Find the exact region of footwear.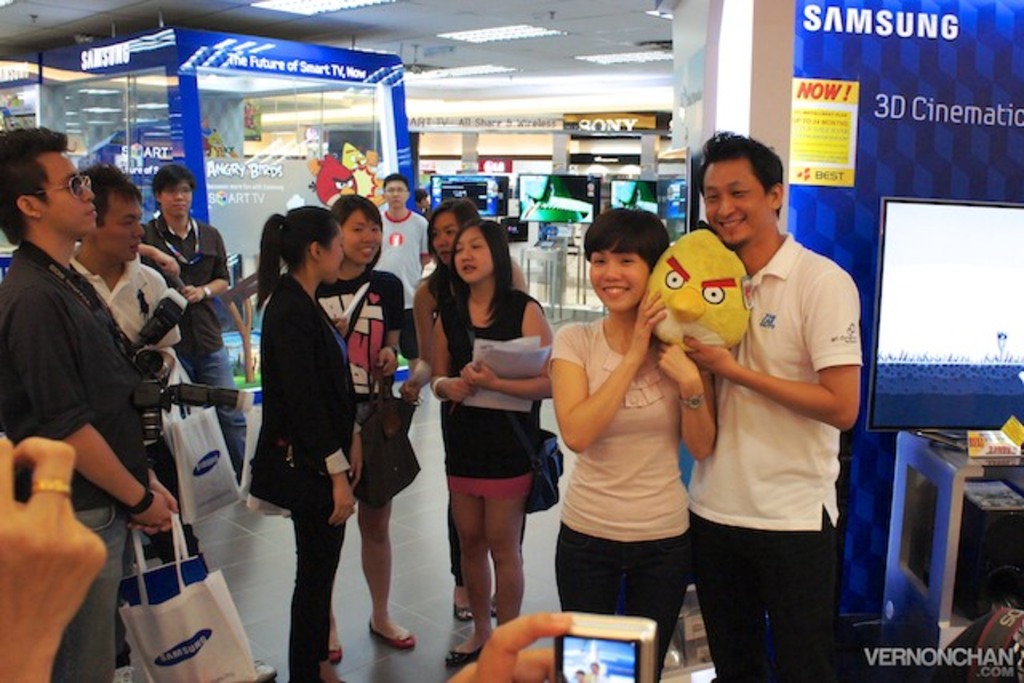
Exact region: rect(453, 597, 482, 625).
